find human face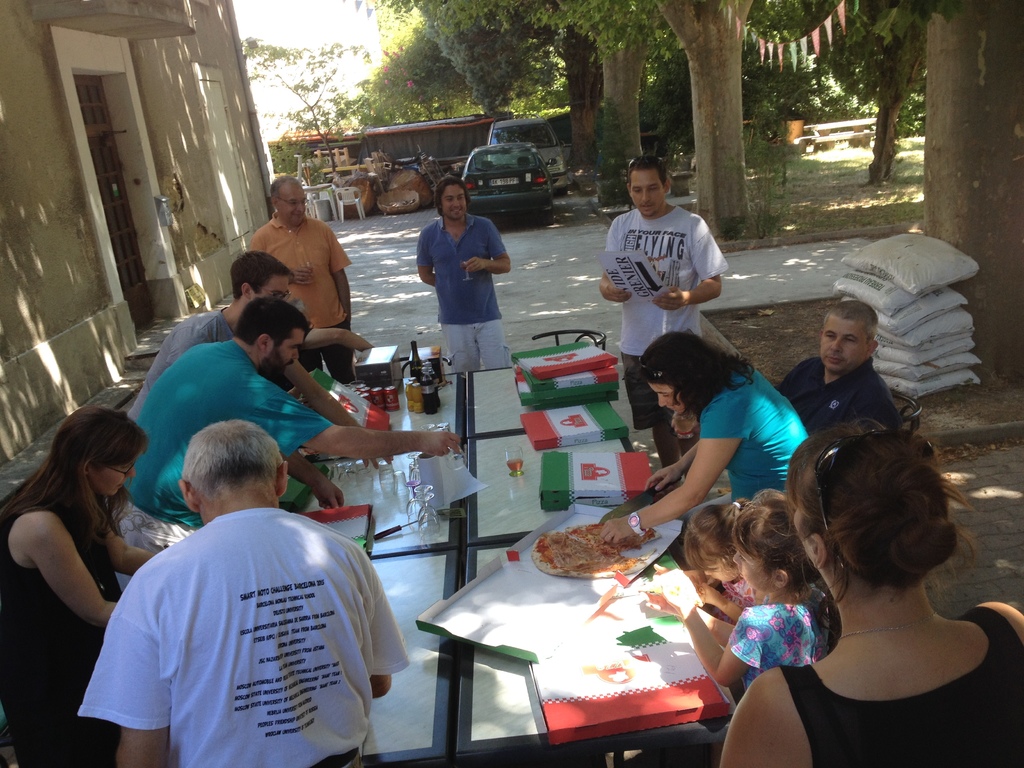
select_region(440, 184, 468, 218)
